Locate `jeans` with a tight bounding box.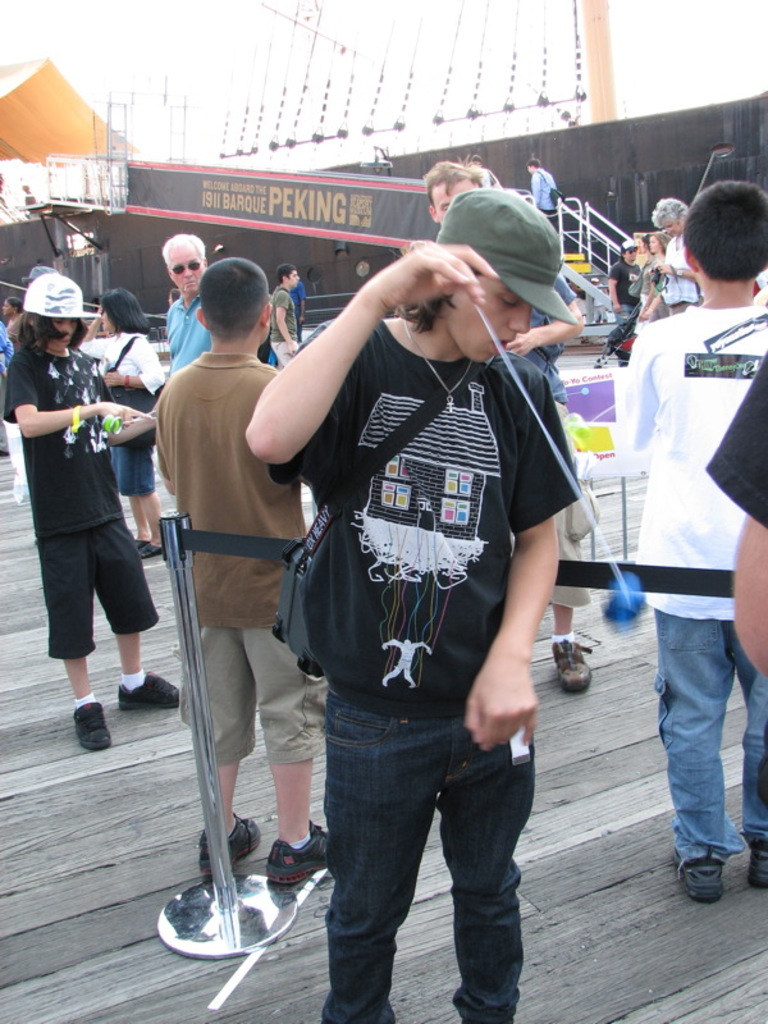
detection(737, 675, 767, 836).
